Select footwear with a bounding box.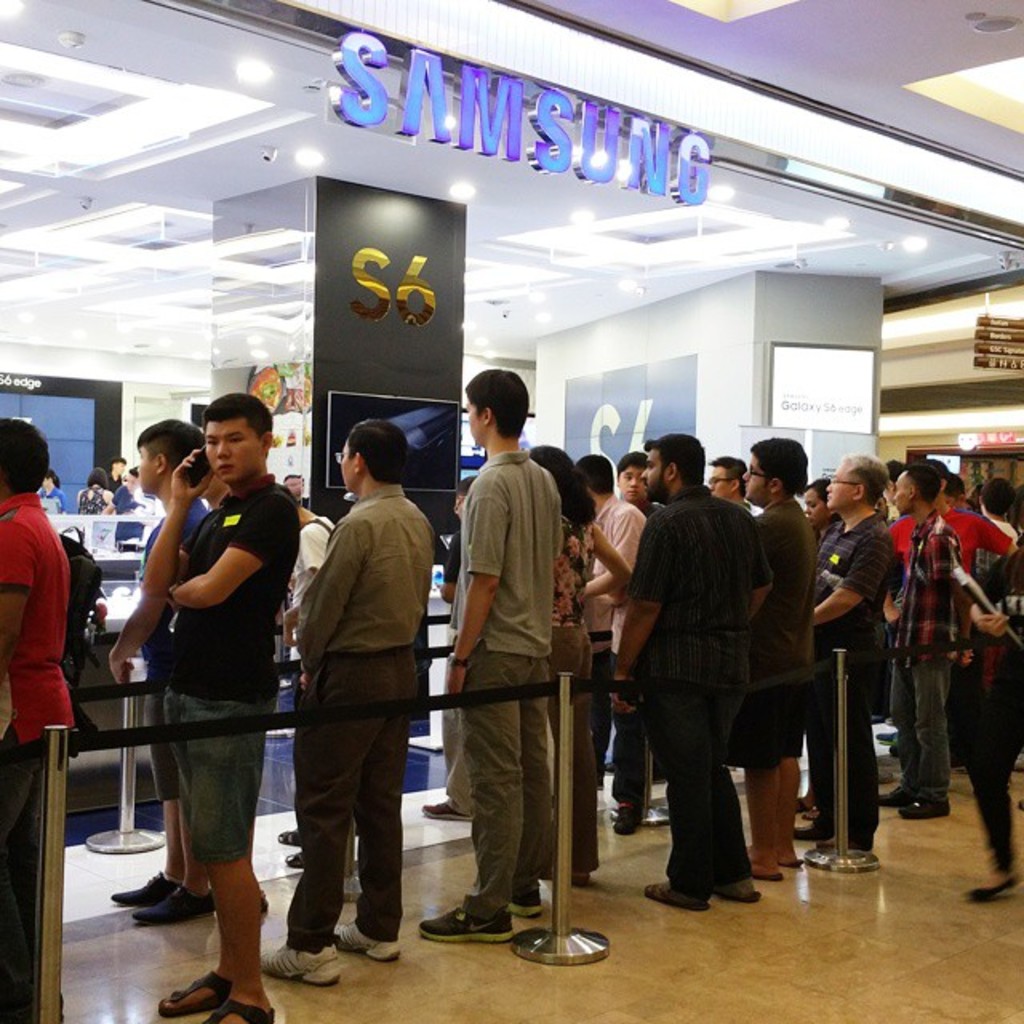
region(875, 733, 896, 741).
